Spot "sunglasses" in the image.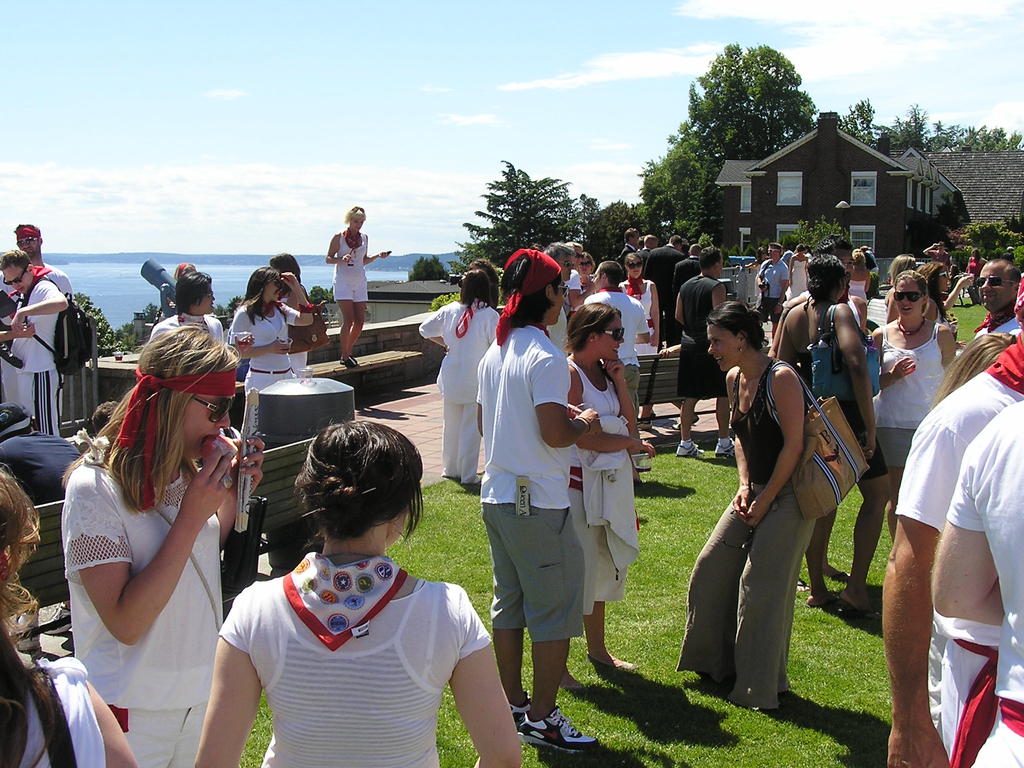
"sunglasses" found at <region>624, 259, 644, 269</region>.
